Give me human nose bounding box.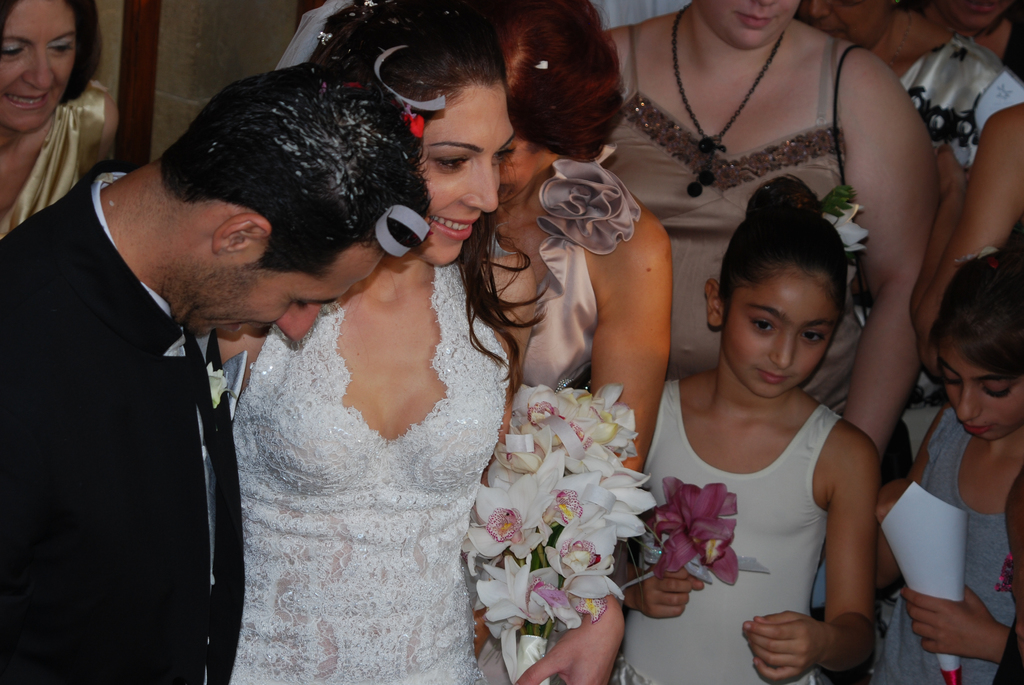
crop(771, 331, 797, 367).
